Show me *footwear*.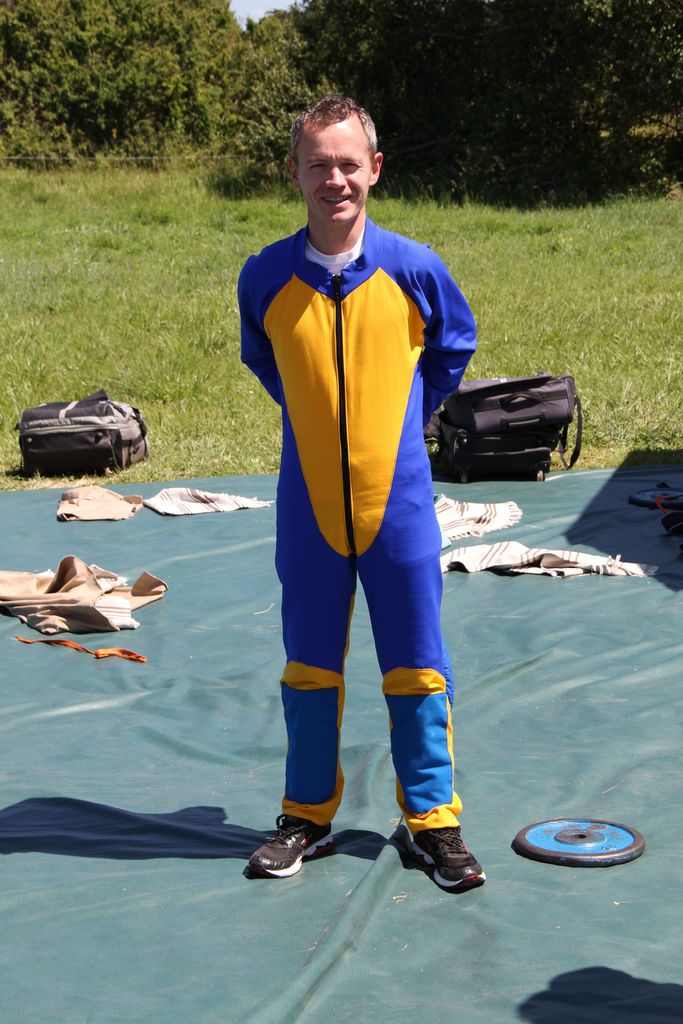
*footwear* is here: [x1=243, y1=810, x2=343, y2=879].
